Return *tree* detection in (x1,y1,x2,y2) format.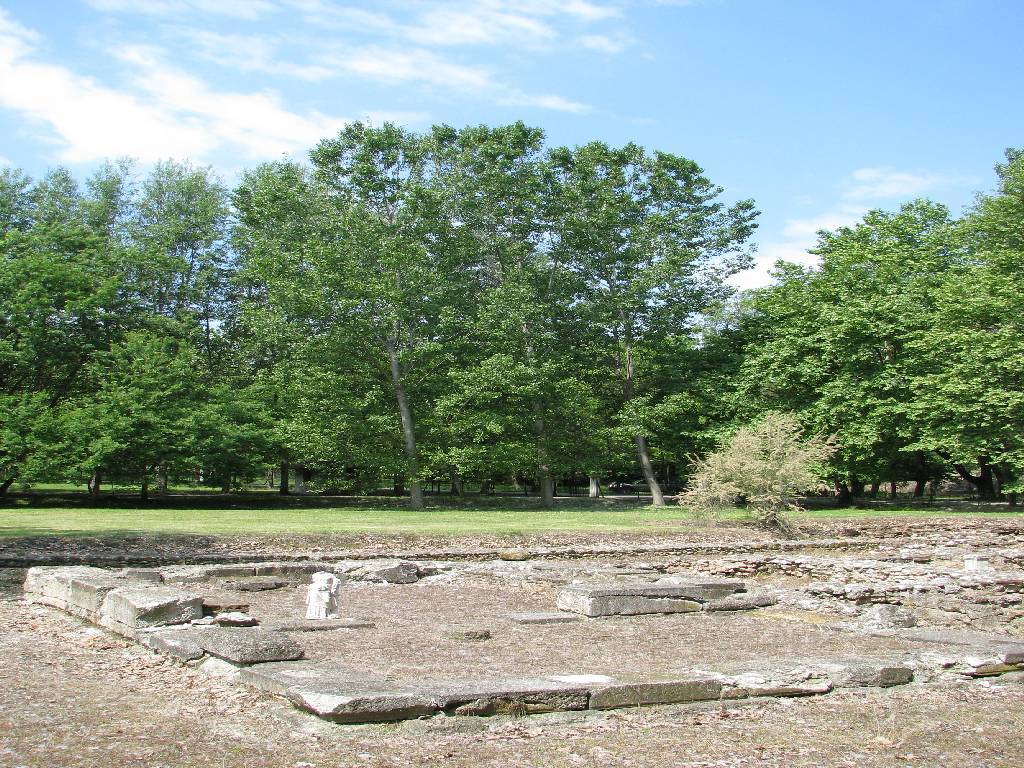
(208,314,337,501).
